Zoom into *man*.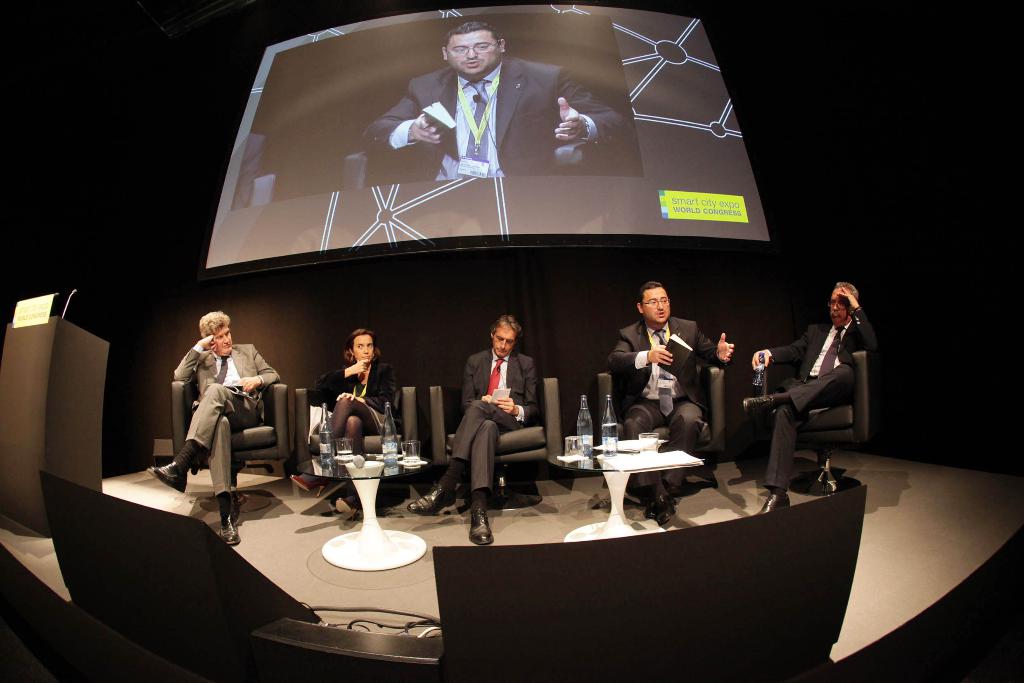
Zoom target: pyautogui.locateOnScreen(360, 21, 636, 180).
